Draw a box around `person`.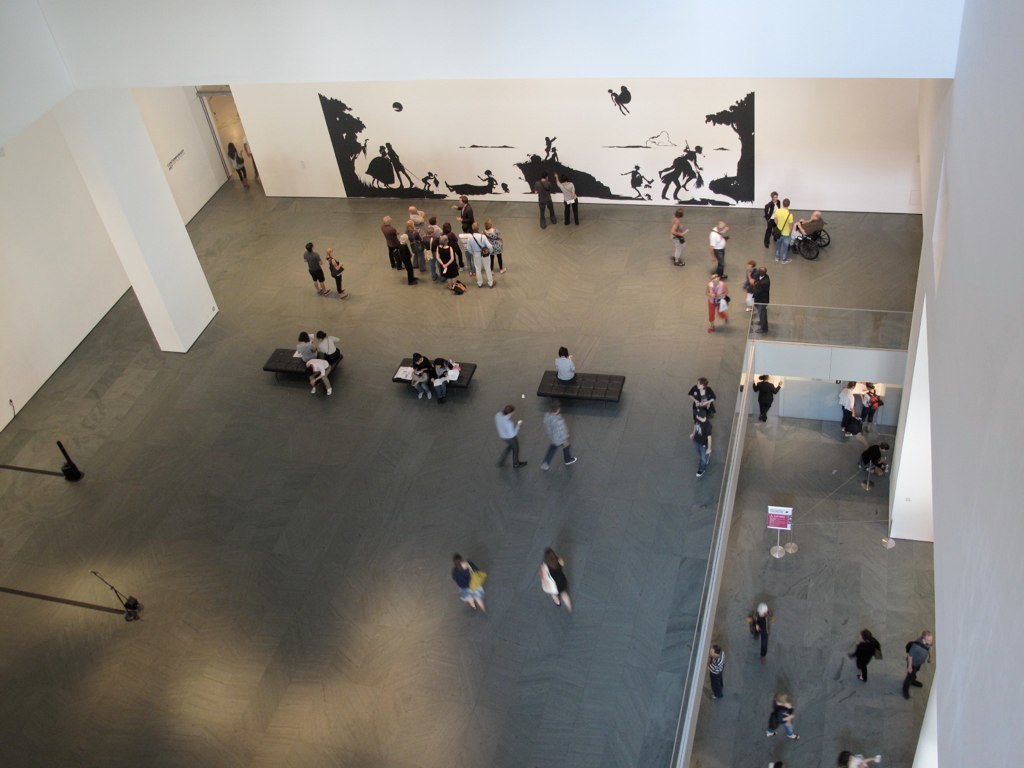
[374,213,402,274].
